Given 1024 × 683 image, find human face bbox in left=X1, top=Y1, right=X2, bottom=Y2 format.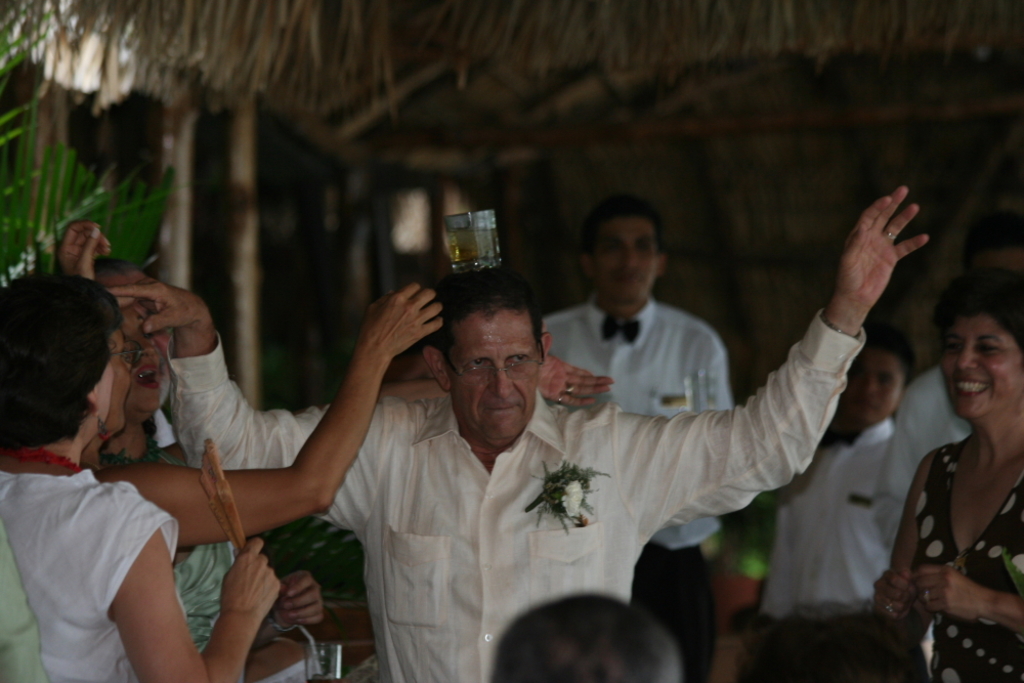
left=449, top=317, right=541, bottom=438.
